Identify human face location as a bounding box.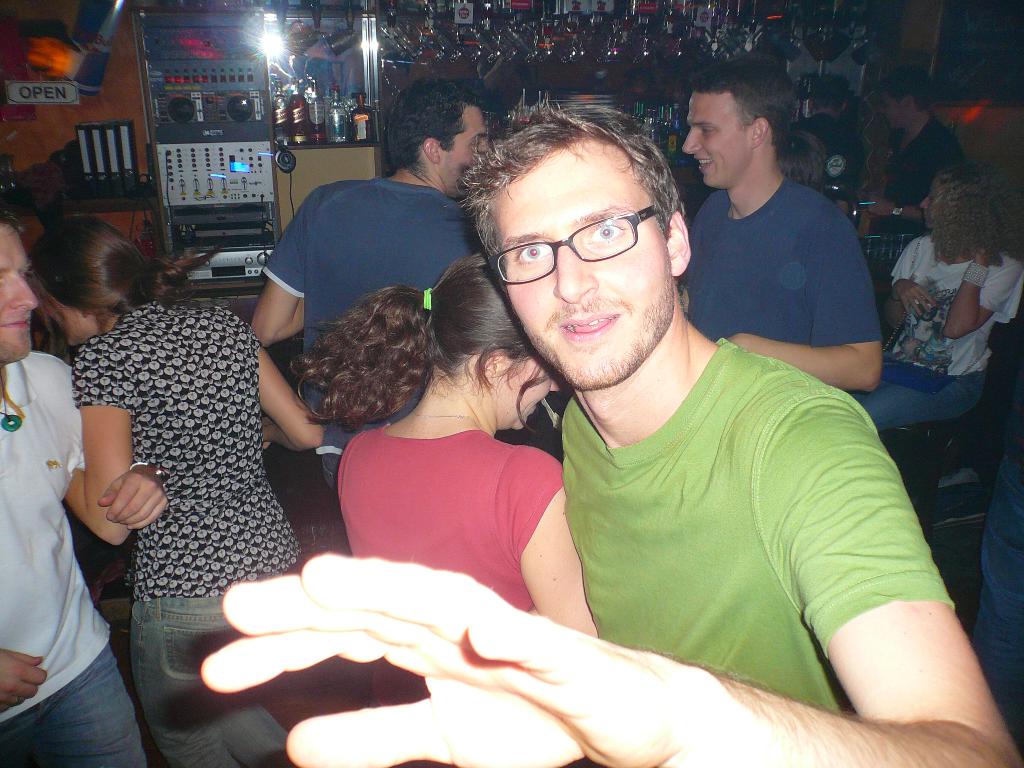
bbox=(0, 228, 35, 357).
